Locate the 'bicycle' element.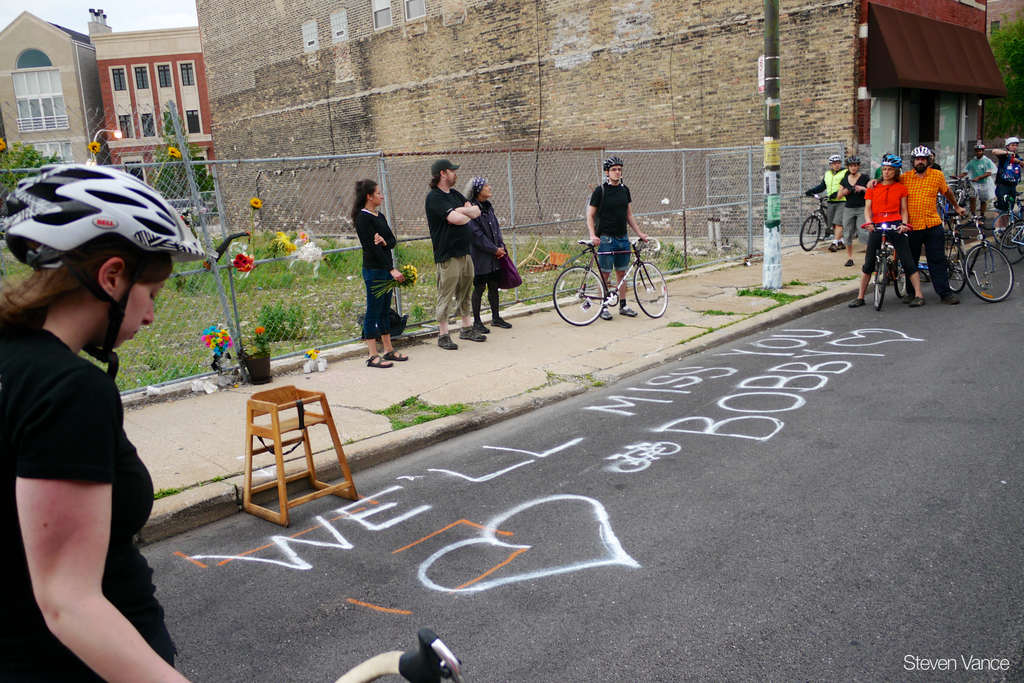
Element bbox: [563,227,677,318].
